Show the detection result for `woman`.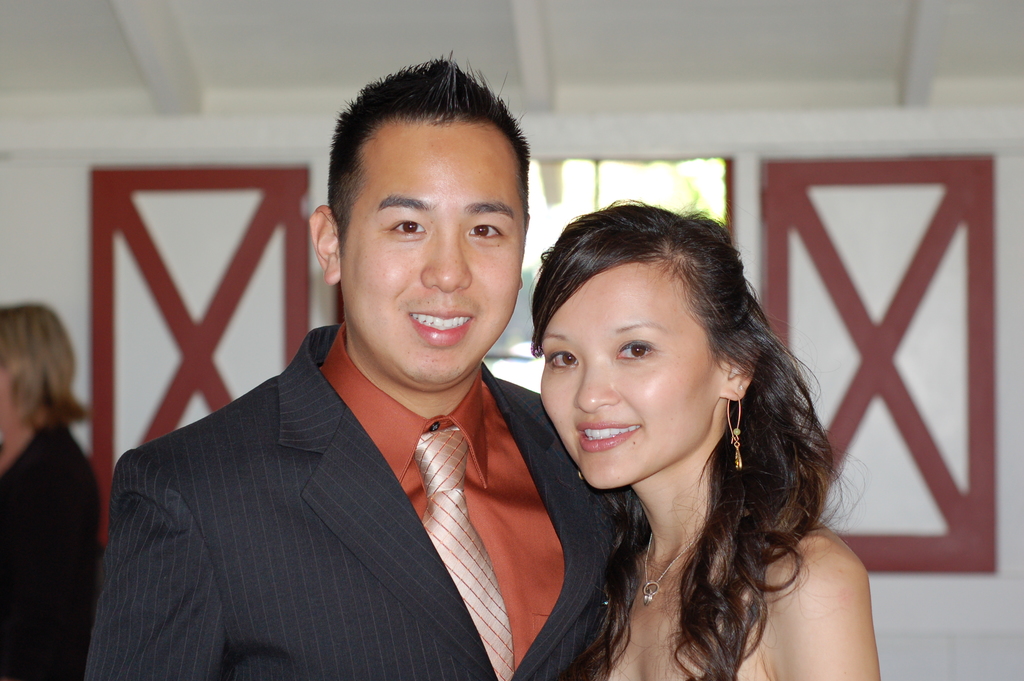
0, 302, 104, 680.
